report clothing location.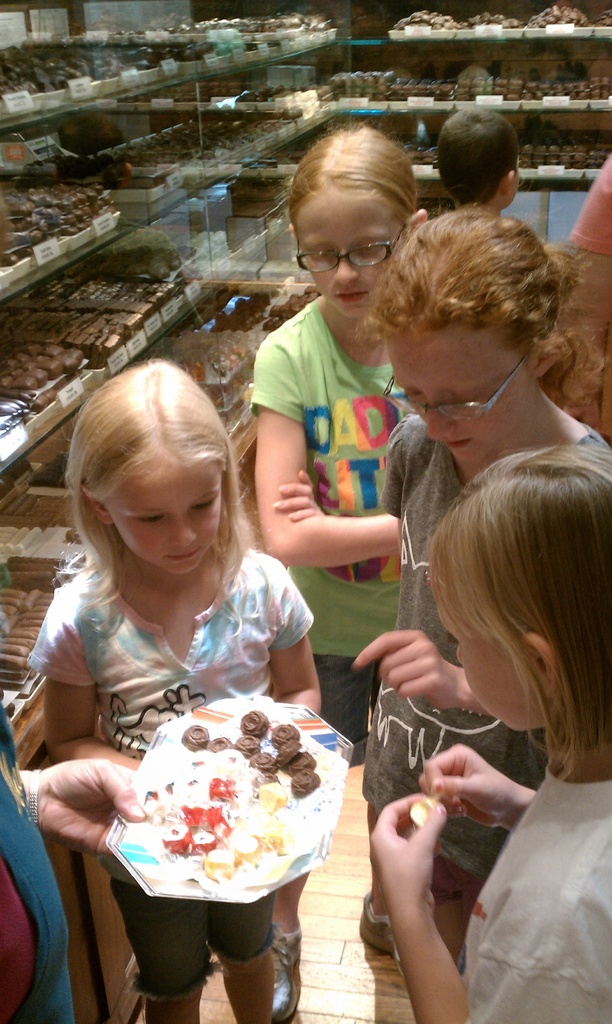
Report: [left=235, top=280, right=433, bottom=753].
